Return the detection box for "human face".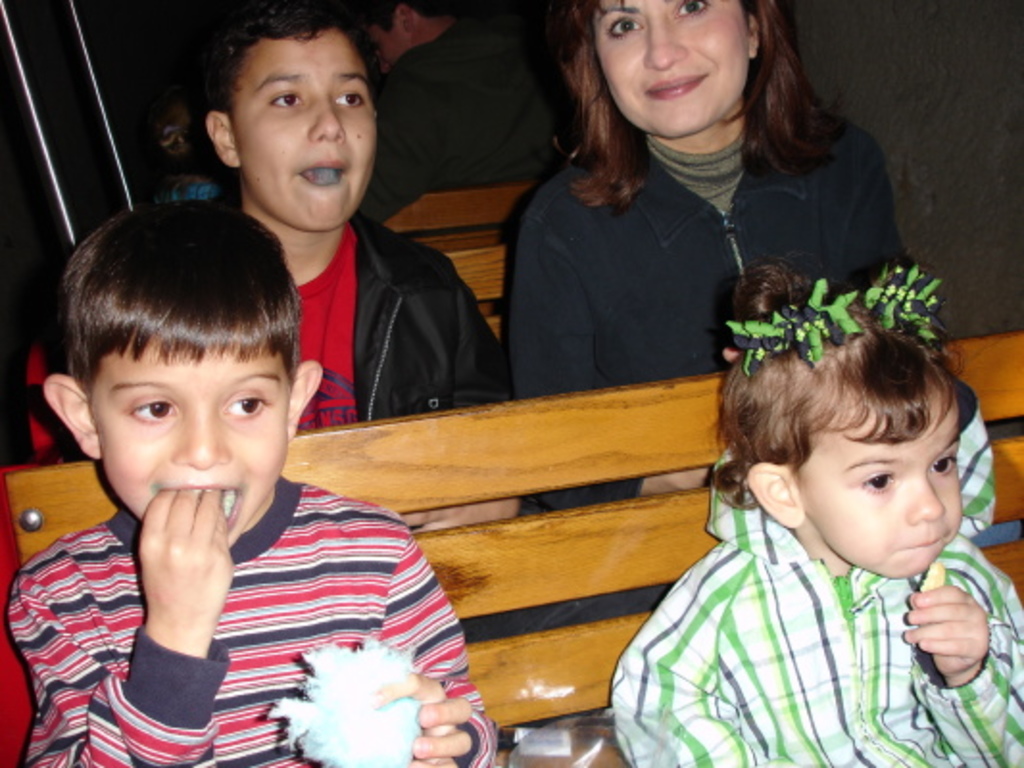
locate(592, 4, 753, 142).
